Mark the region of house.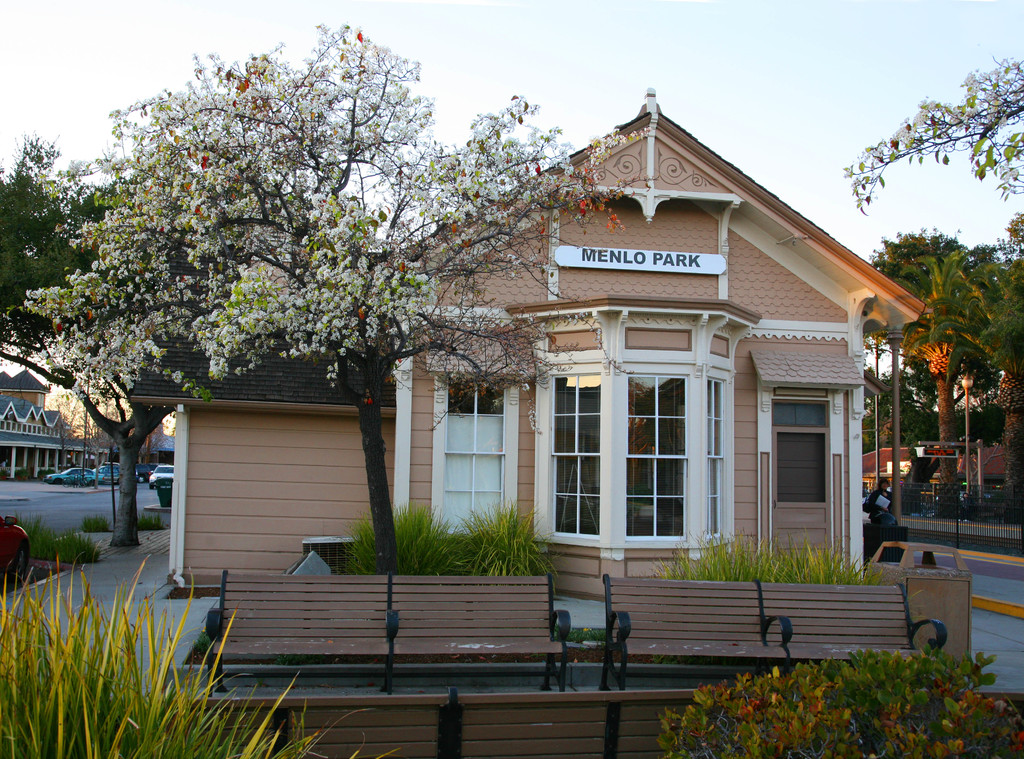
Region: (left=0, top=400, right=92, bottom=482).
